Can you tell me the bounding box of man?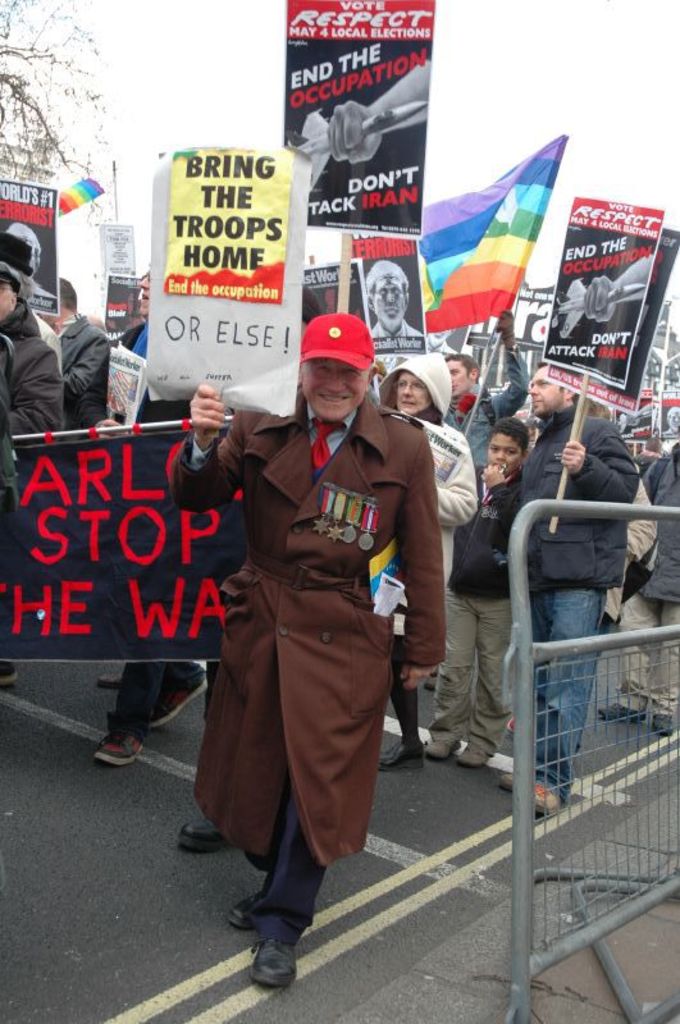
<box>92,264,206,762</box>.
